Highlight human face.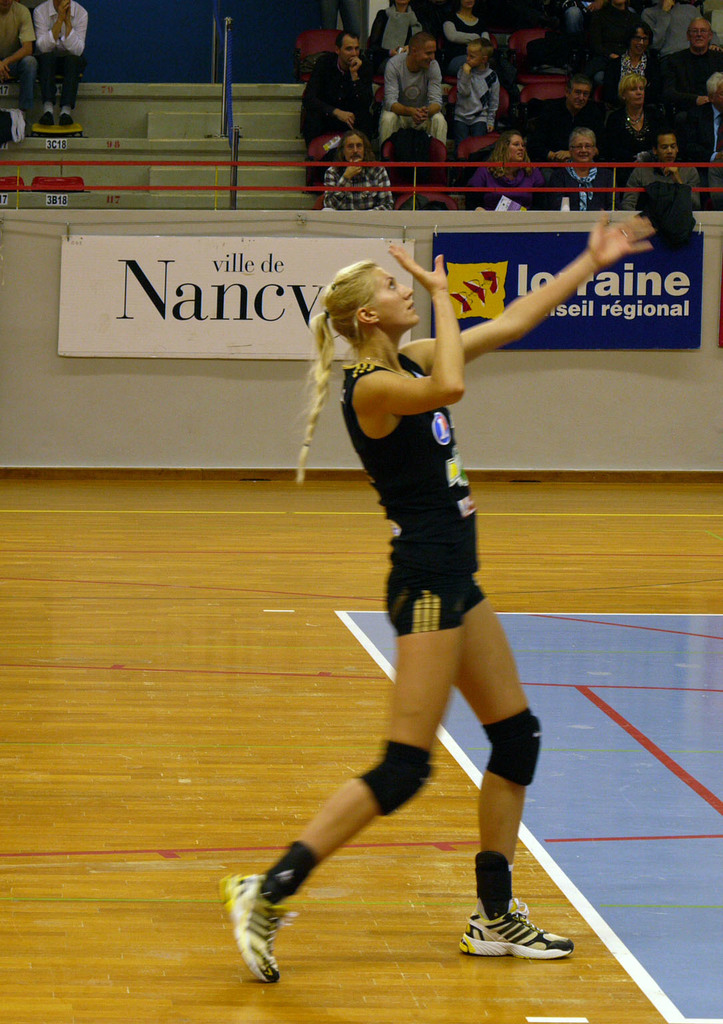
Highlighted region: {"left": 461, "top": 41, "right": 488, "bottom": 73}.
